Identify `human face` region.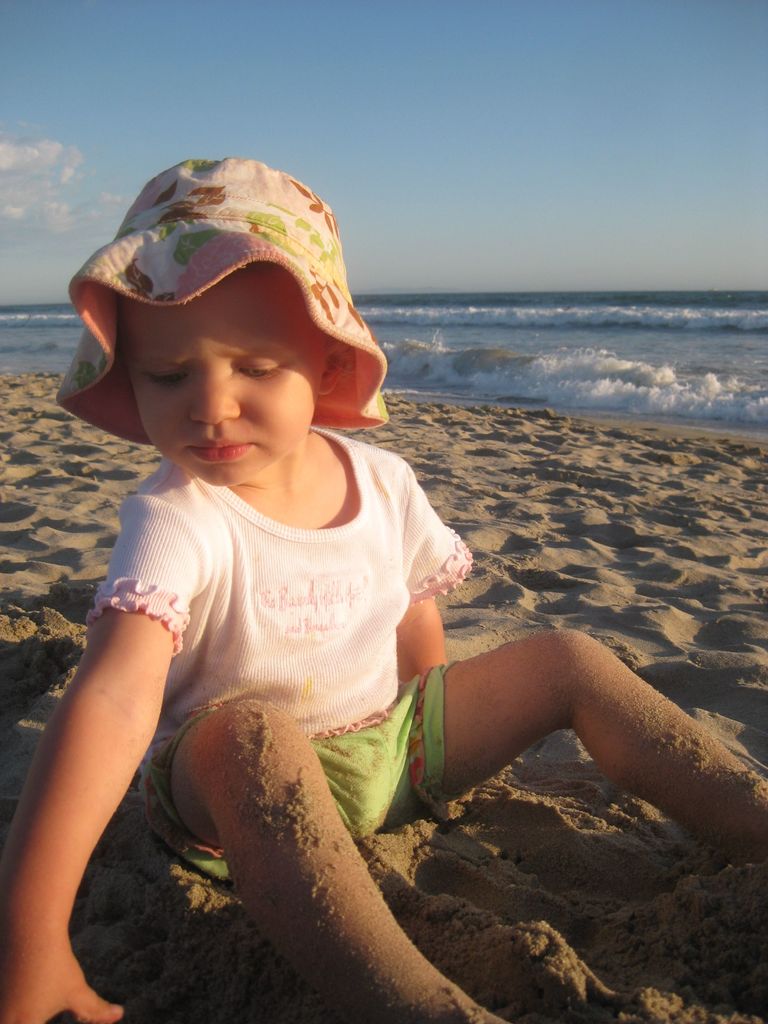
Region: (114,263,315,481).
